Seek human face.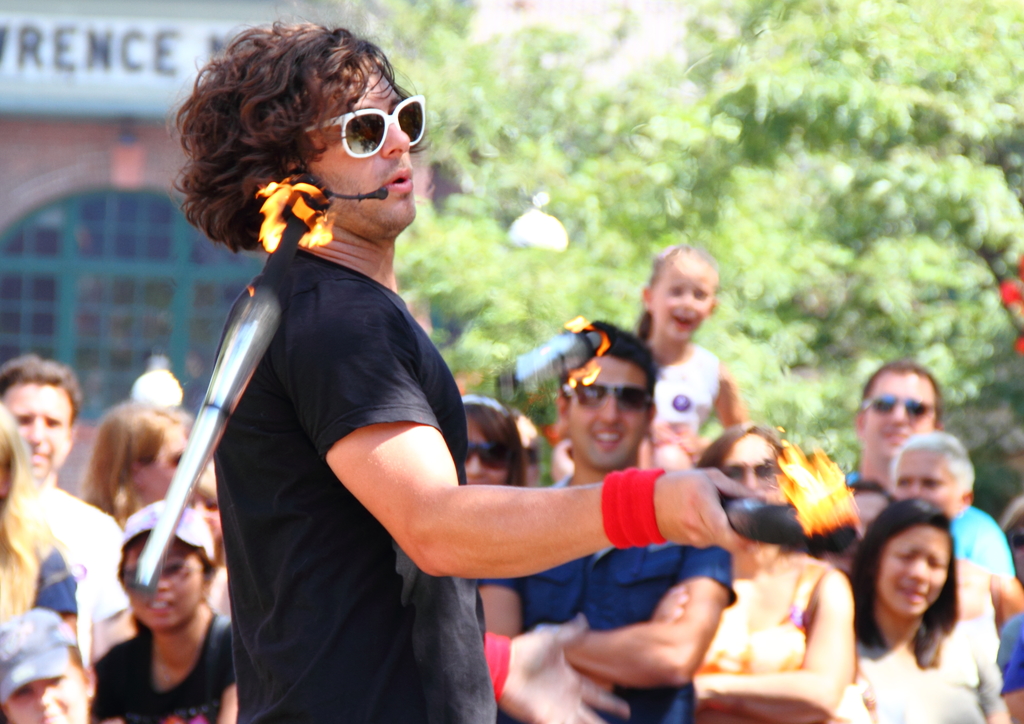
894:444:963:518.
